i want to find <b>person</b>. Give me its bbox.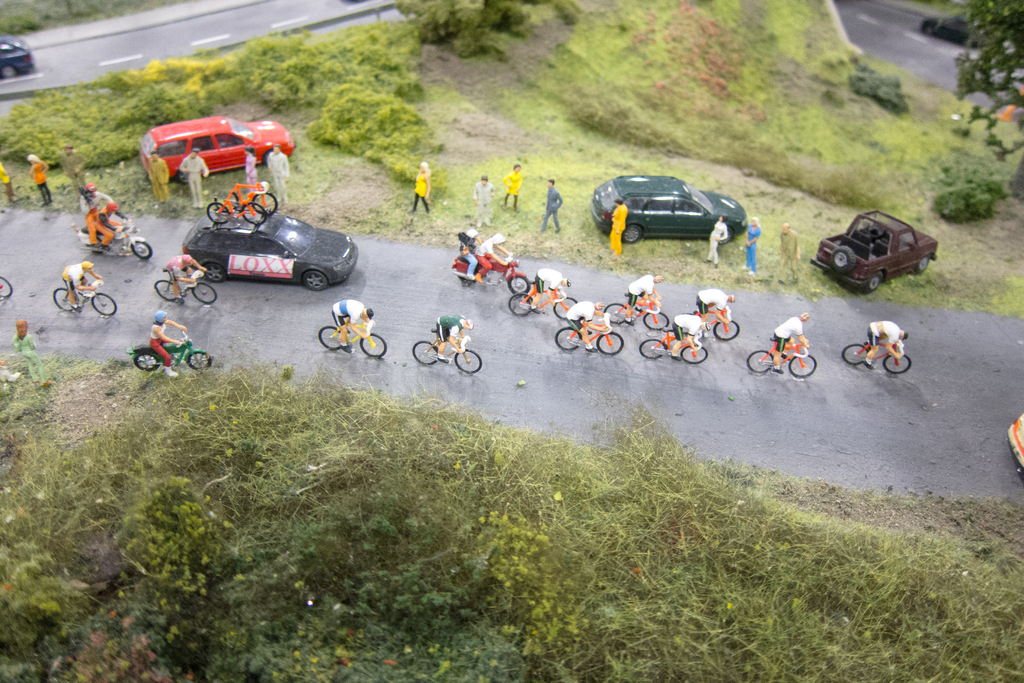
[x1=263, y1=145, x2=291, y2=209].
